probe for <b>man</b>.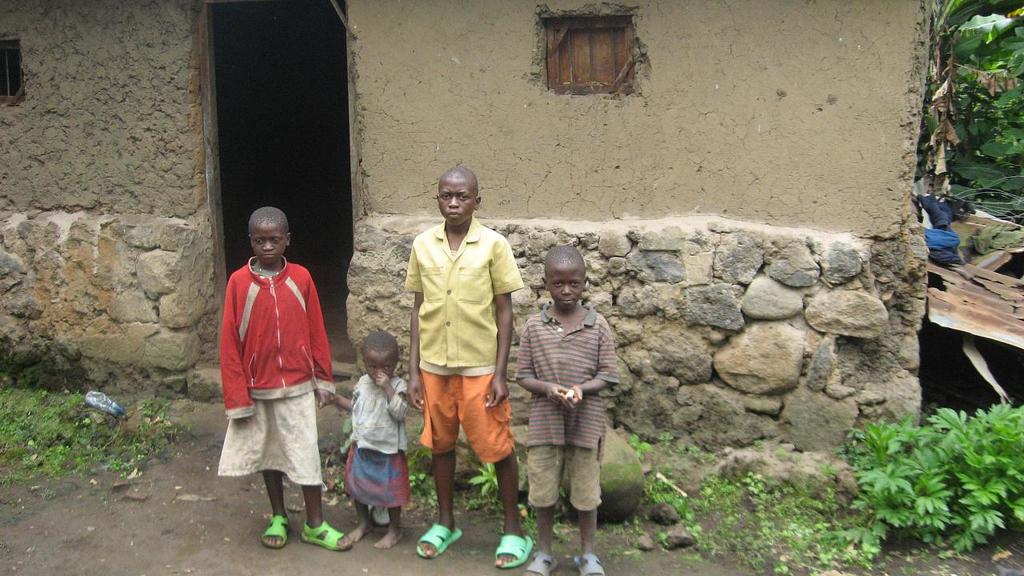
Probe result: <bbox>401, 163, 522, 558</bbox>.
